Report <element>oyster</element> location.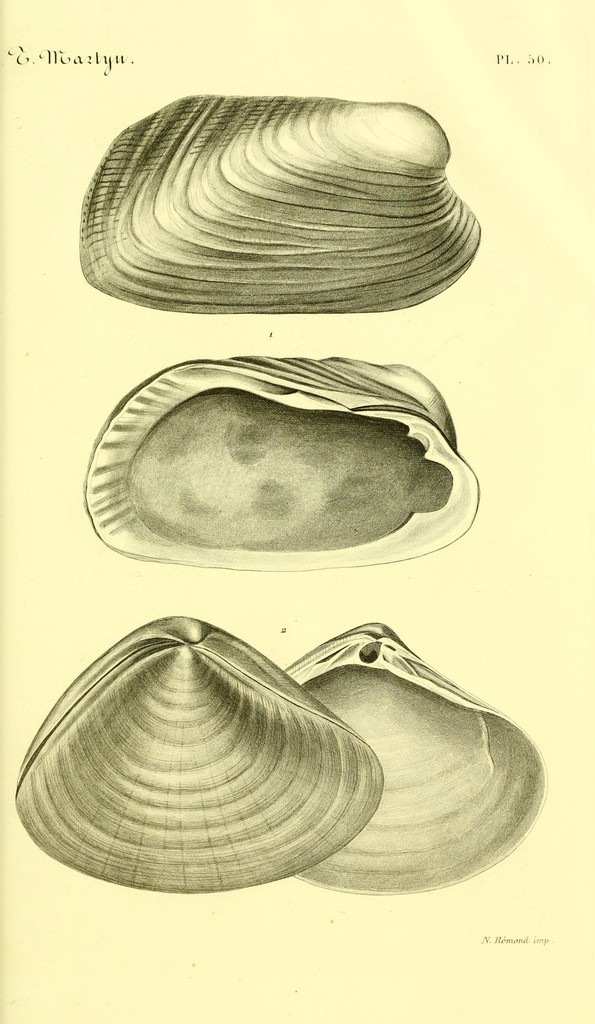
Report: Rect(276, 619, 548, 893).
